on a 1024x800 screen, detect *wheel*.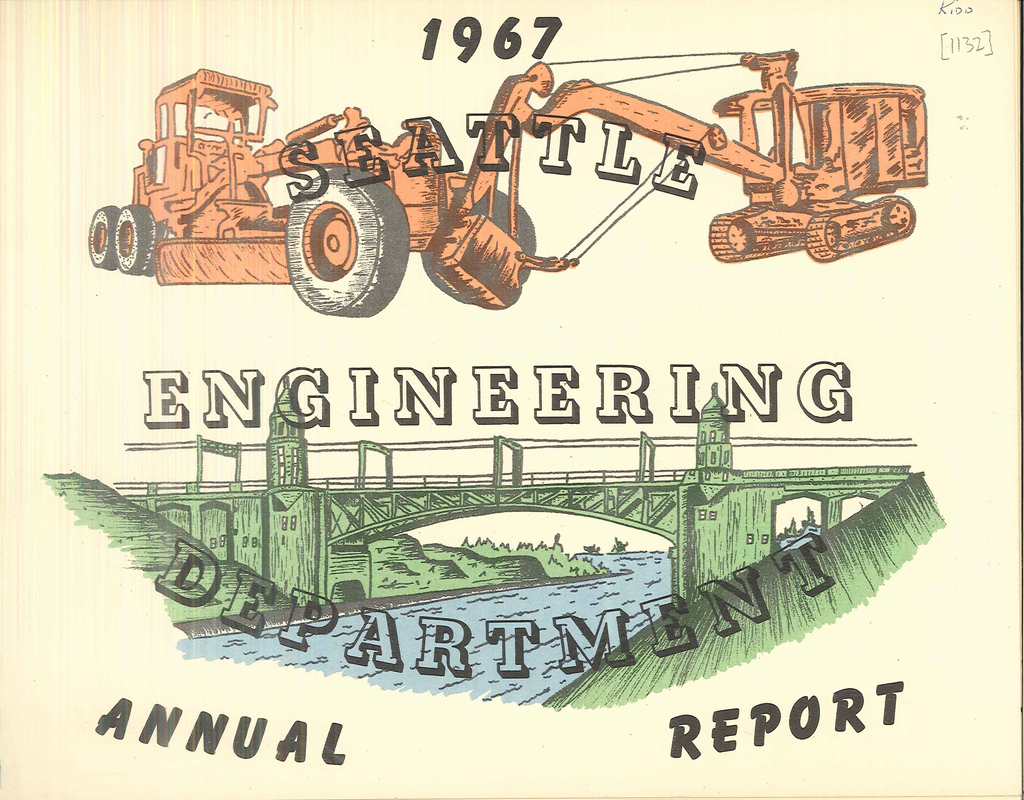
Rect(113, 204, 154, 277).
